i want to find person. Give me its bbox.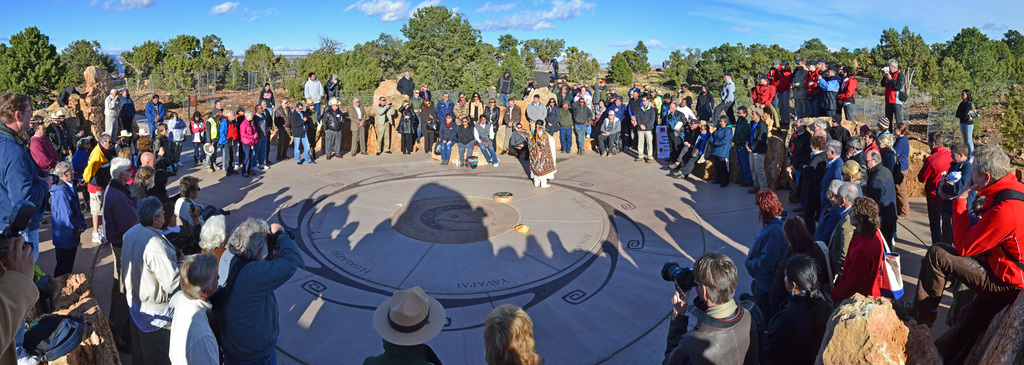
747 186 796 279.
